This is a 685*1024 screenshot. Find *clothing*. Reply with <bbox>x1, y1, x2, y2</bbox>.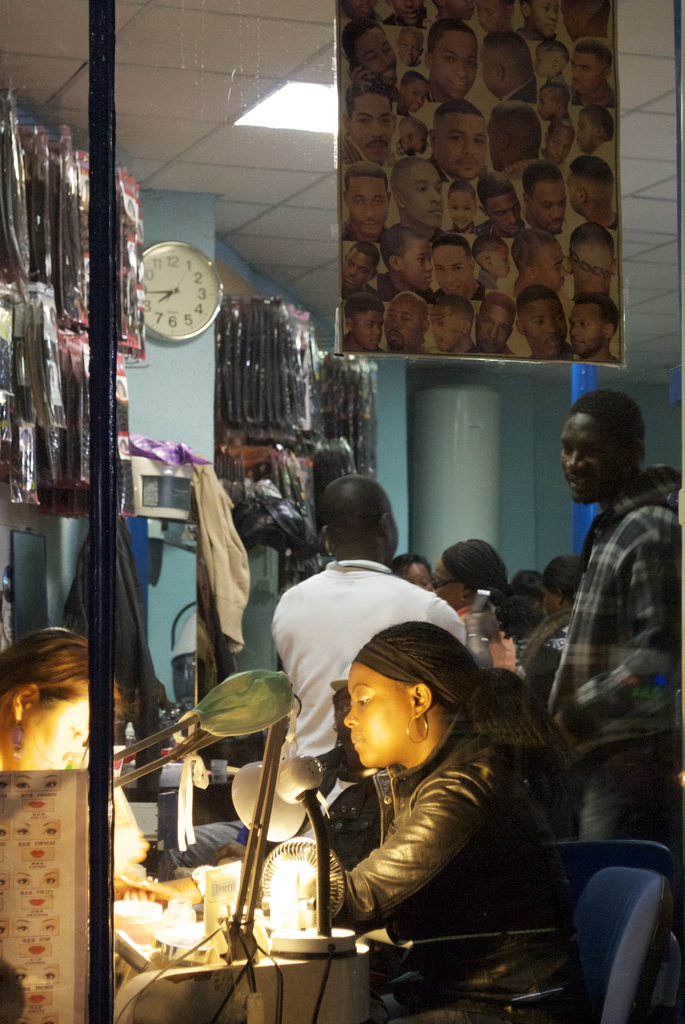
<bbox>263, 550, 478, 777</bbox>.
